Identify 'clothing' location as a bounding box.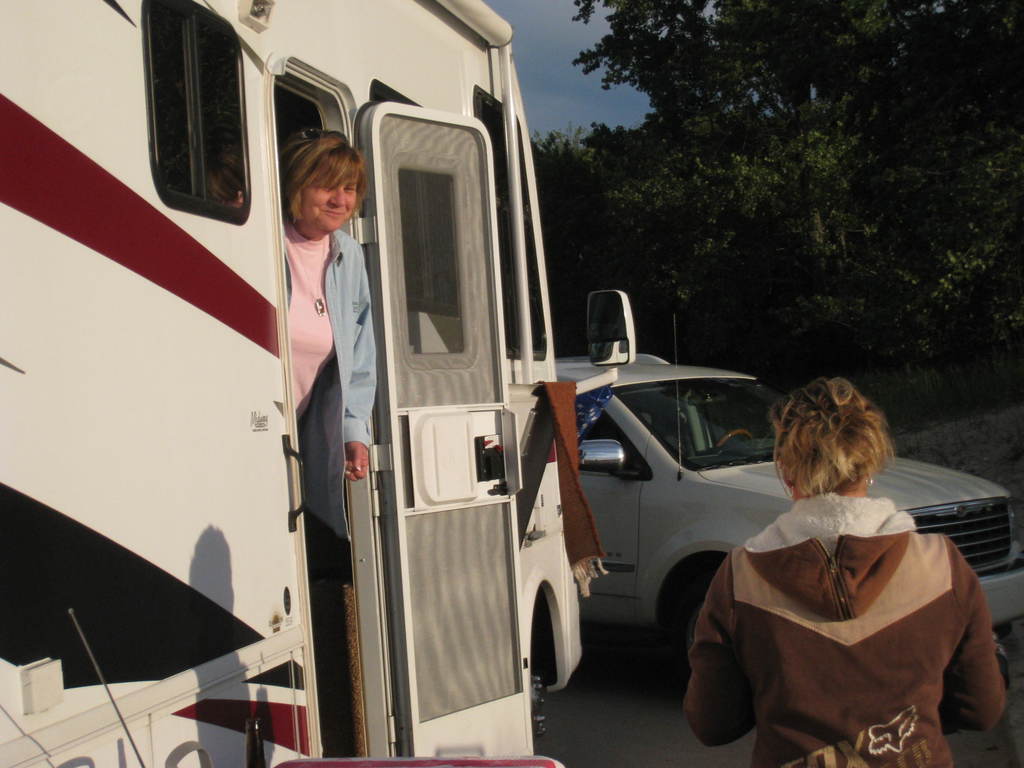
crop(687, 492, 1003, 767).
